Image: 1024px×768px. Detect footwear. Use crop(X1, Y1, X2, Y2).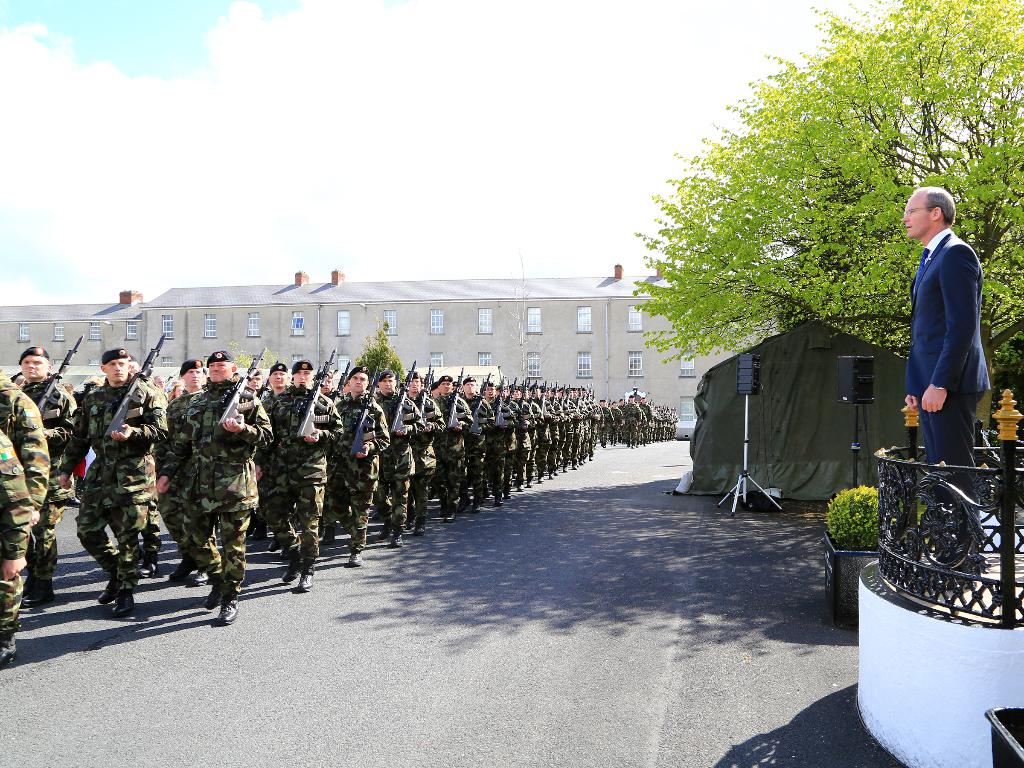
crop(267, 532, 284, 553).
